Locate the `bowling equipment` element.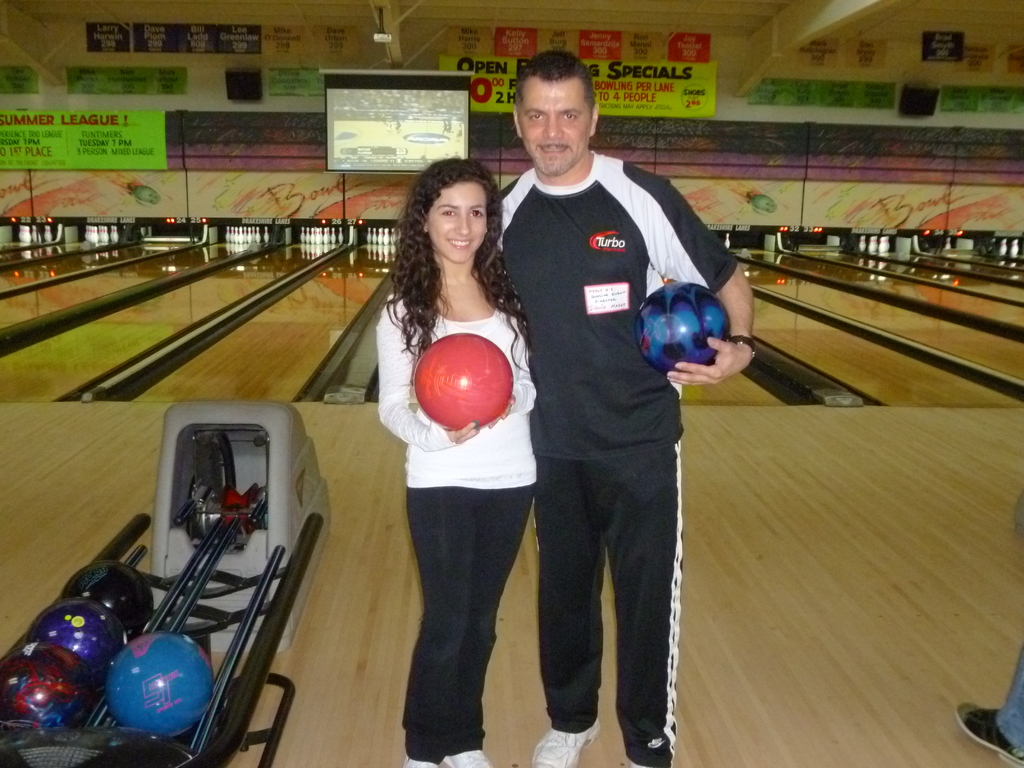
Element bbox: rect(880, 235, 893, 255).
